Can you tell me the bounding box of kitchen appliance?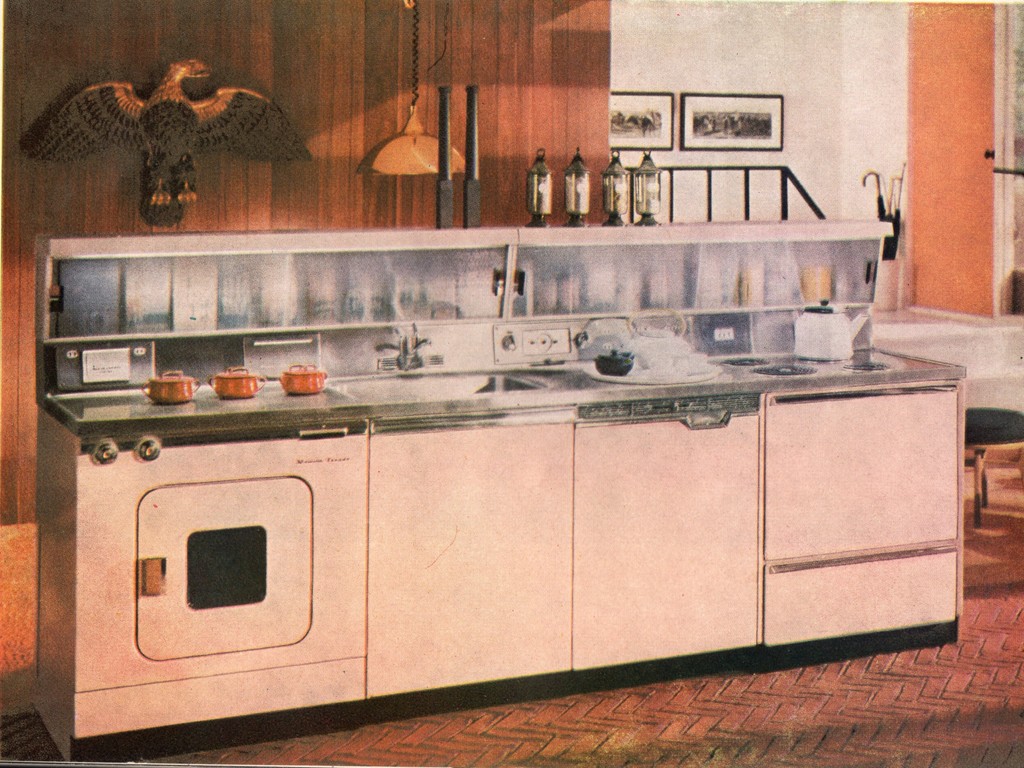
pyautogui.locateOnScreen(566, 151, 586, 216).
